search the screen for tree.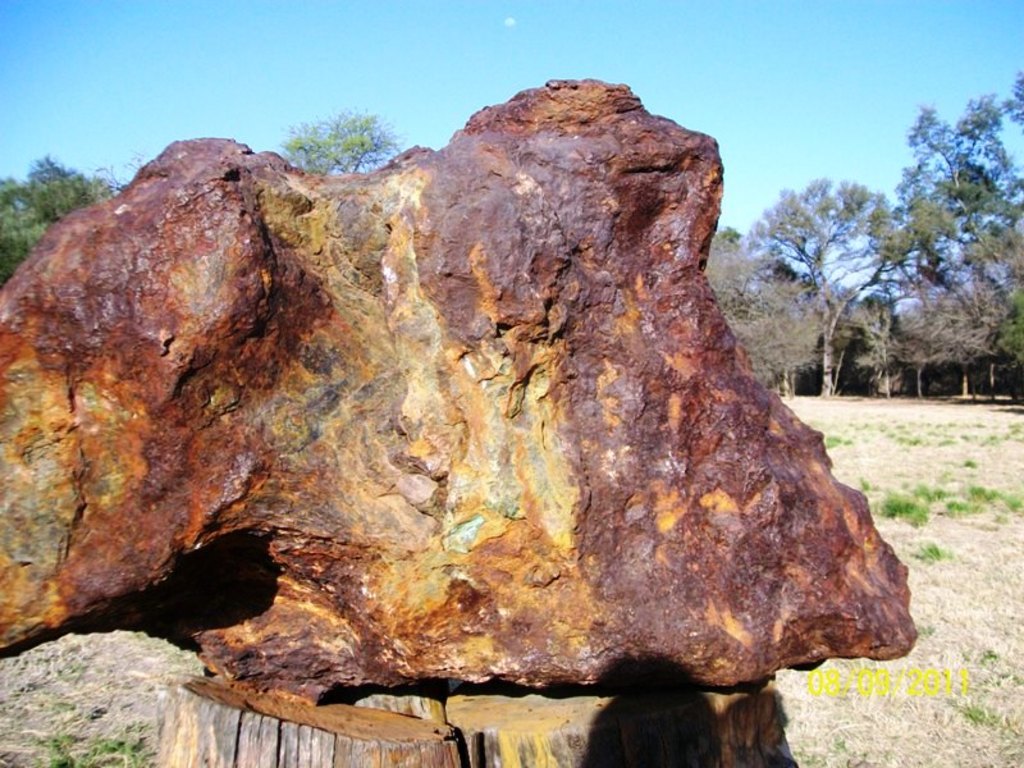
Found at <bbox>284, 109, 402, 174</bbox>.
